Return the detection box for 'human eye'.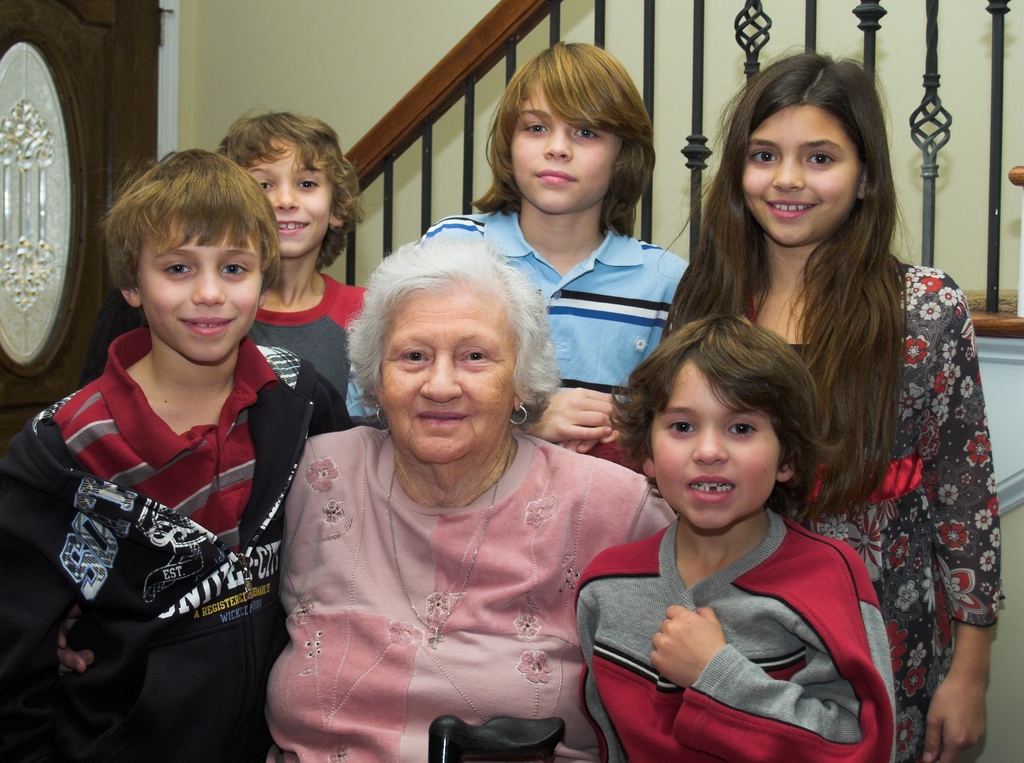
box=[667, 416, 698, 439].
